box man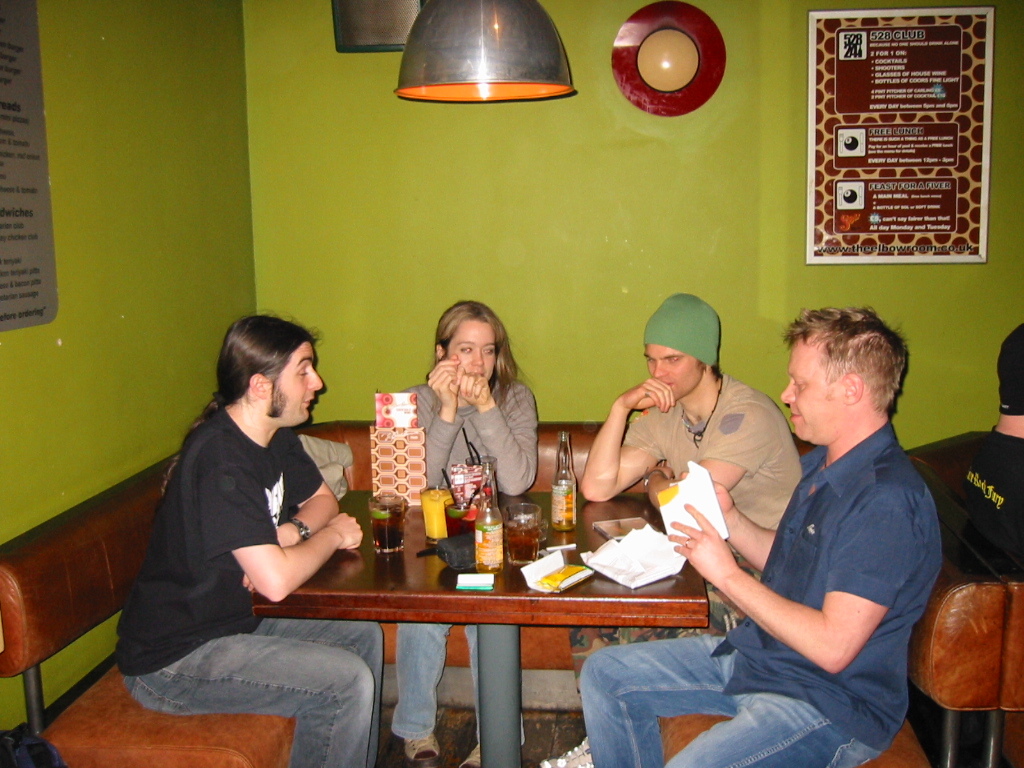
580,310,944,767
